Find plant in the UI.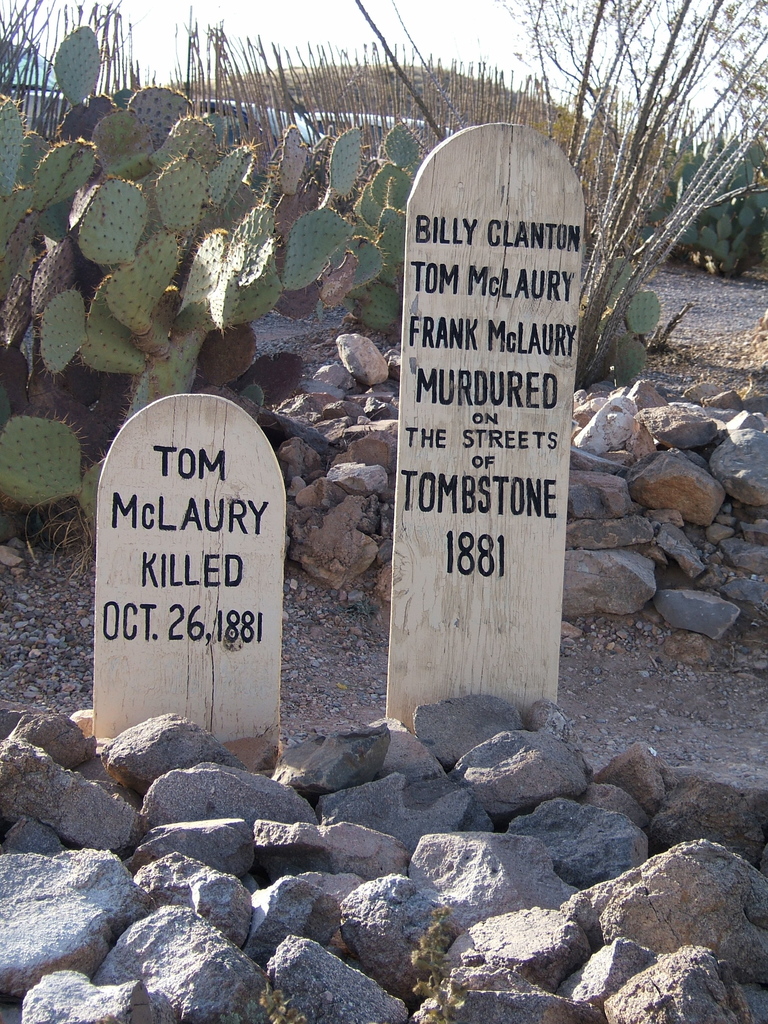
UI element at (259, 983, 307, 1023).
